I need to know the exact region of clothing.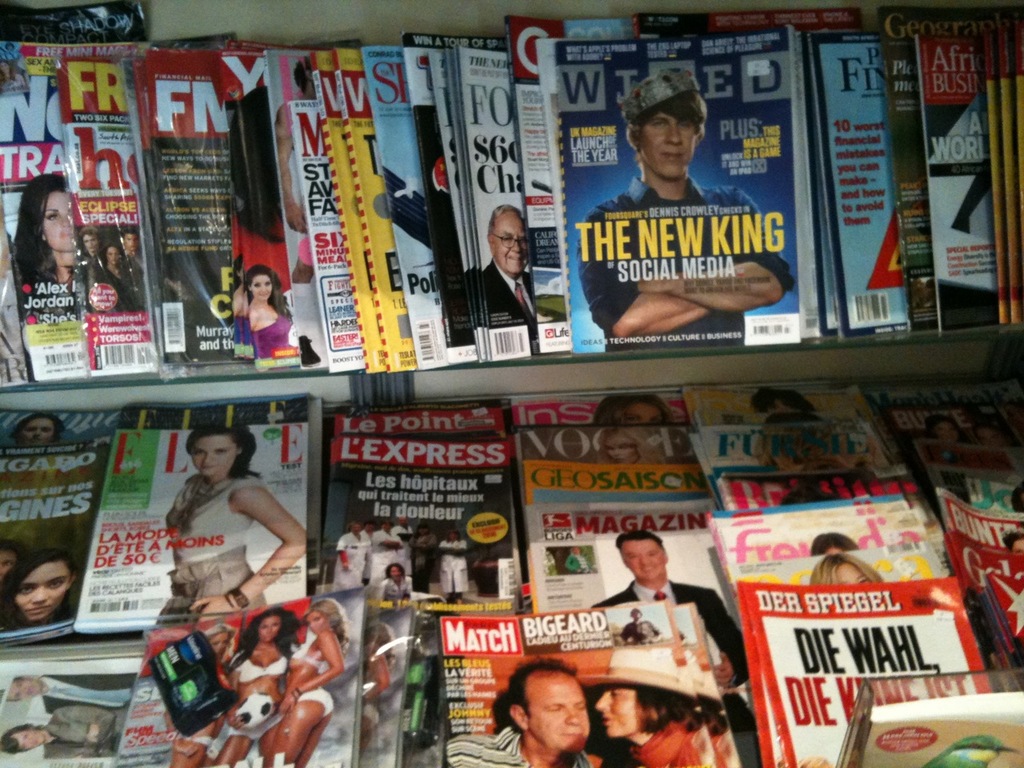
Region: {"x1": 251, "y1": 303, "x2": 295, "y2": 361}.
